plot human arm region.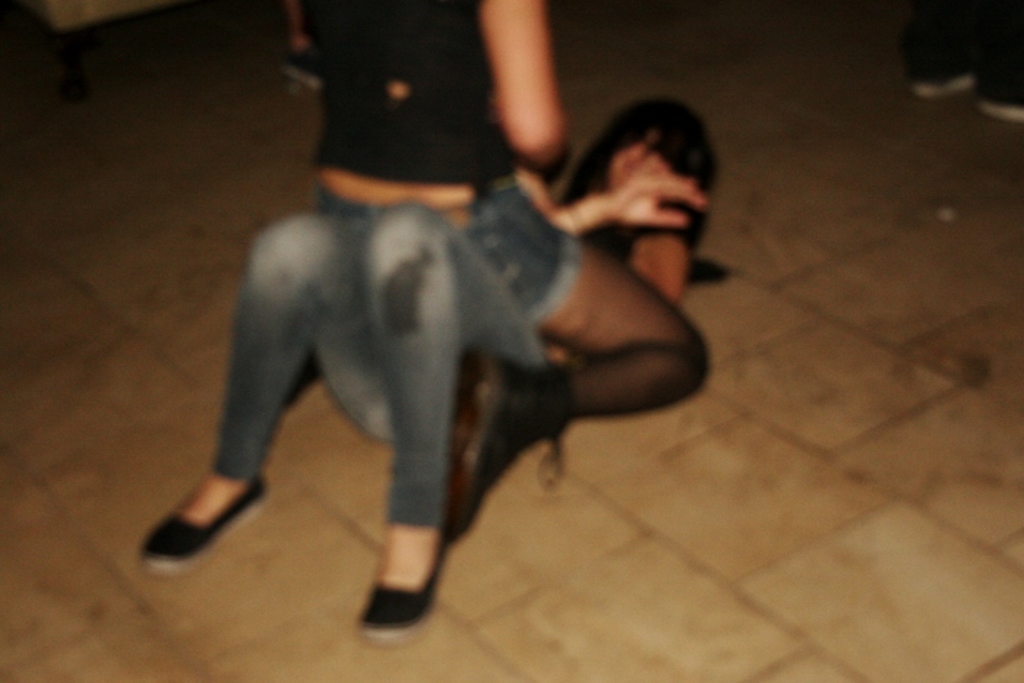
Plotted at [left=470, top=3, right=592, bottom=176].
